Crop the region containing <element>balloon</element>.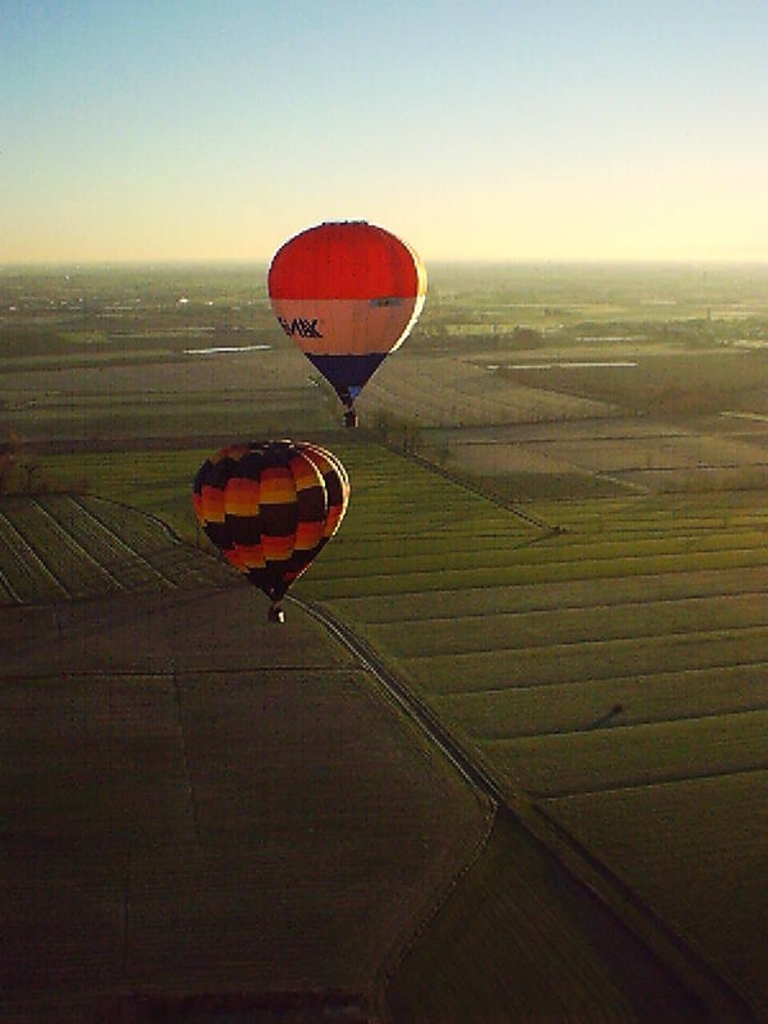
Crop region: 266, 215, 422, 411.
